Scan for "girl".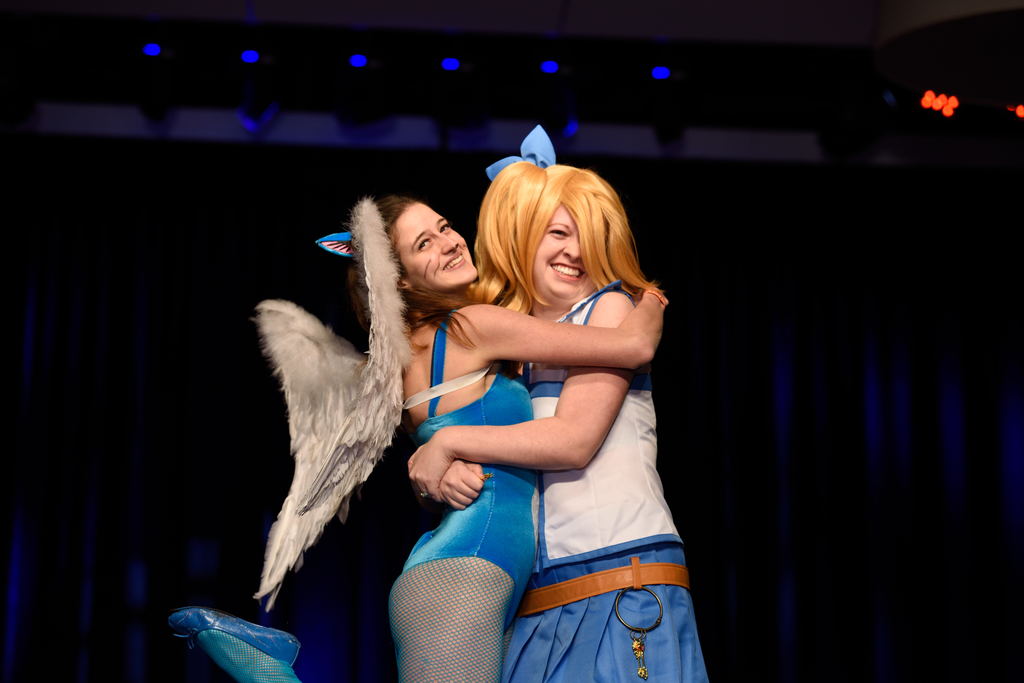
Scan result: bbox=(407, 122, 710, 682).
